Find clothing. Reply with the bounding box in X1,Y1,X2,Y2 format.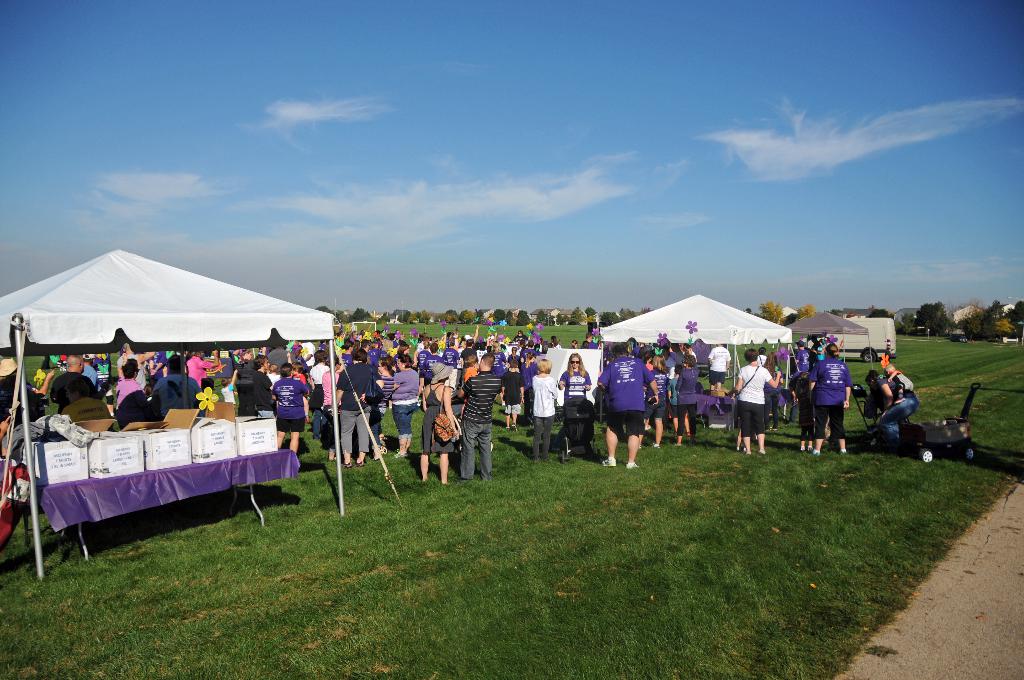
595,352,655,437.
